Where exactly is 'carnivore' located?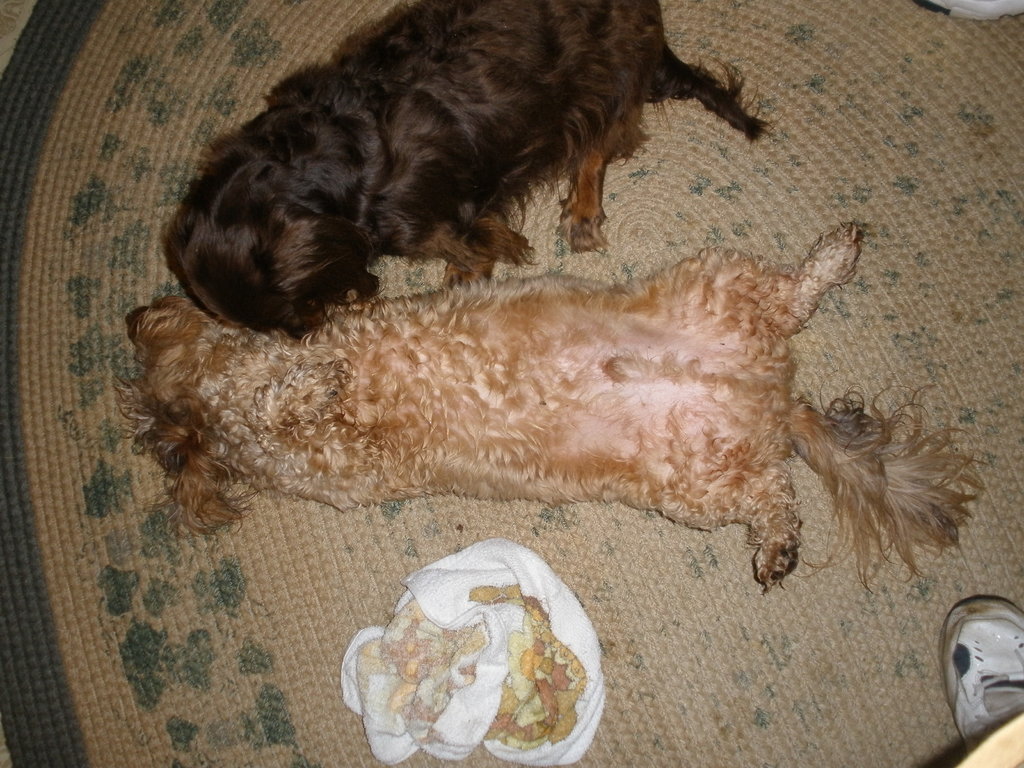
Its bounding box is region(157, 214, 919, 574).
